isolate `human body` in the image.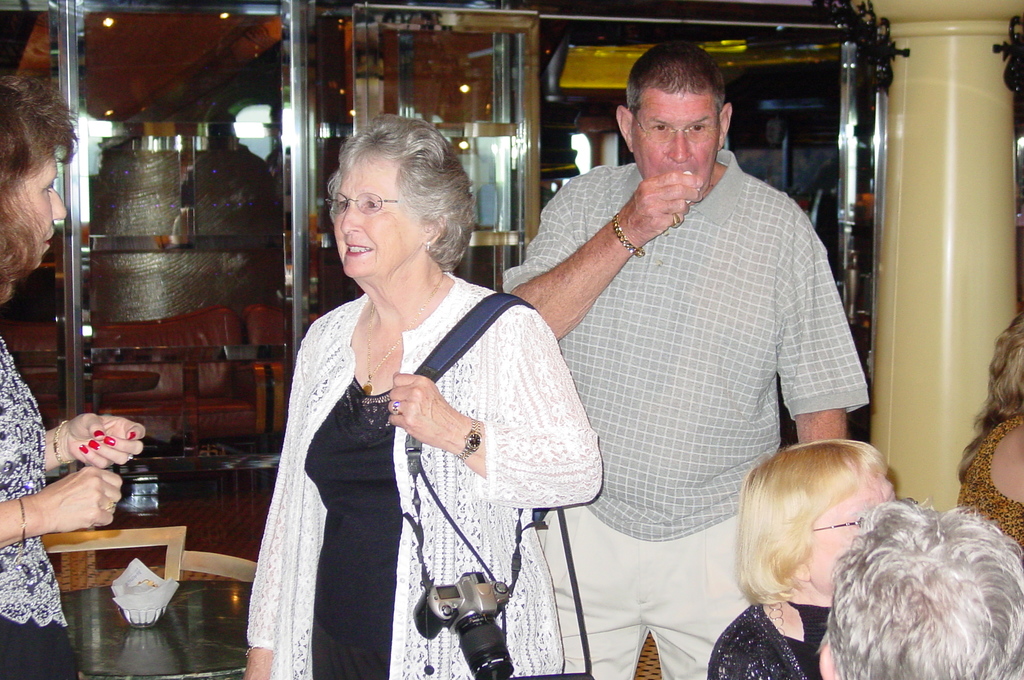
Isolated region: {"left": 240, "top": 270, "right": 602, "bottom": 679}.
